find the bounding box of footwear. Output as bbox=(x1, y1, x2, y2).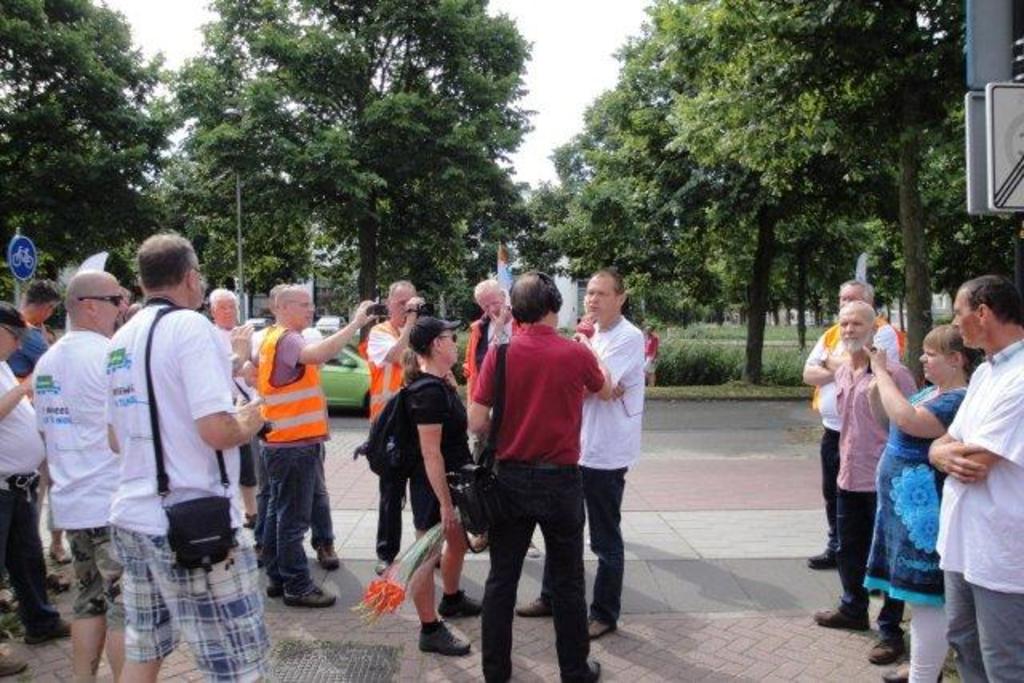
bbox=(586, 619, 613, 637).
